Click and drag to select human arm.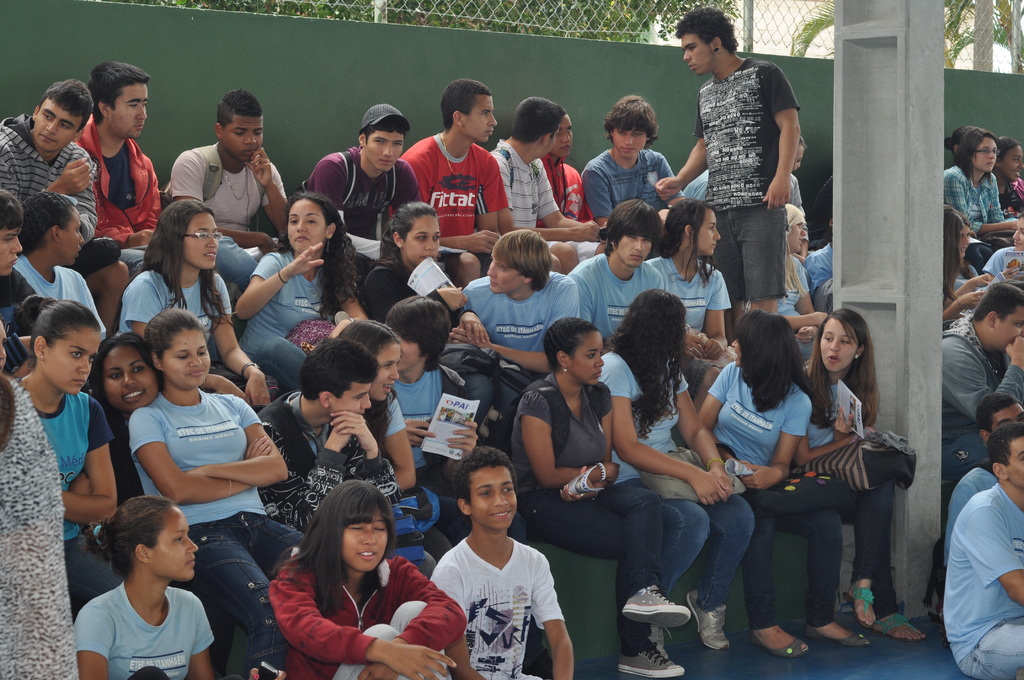
Selection: <box>943,270,993,304</box>.
